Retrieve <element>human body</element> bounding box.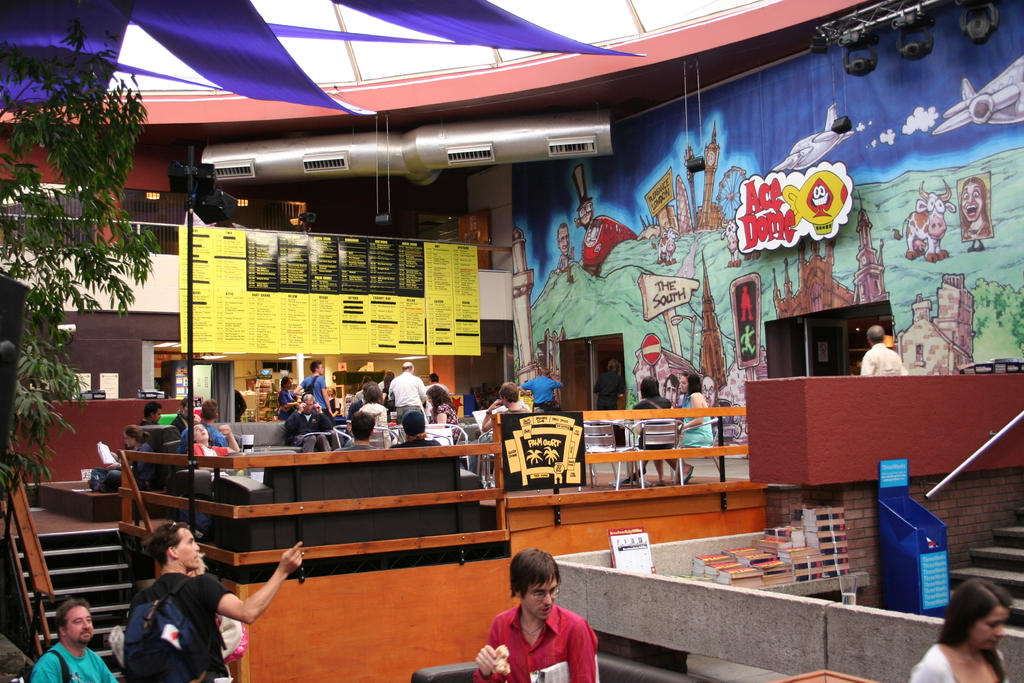
Bounding box: (left=424, top=379, right=451, bottom=416).
